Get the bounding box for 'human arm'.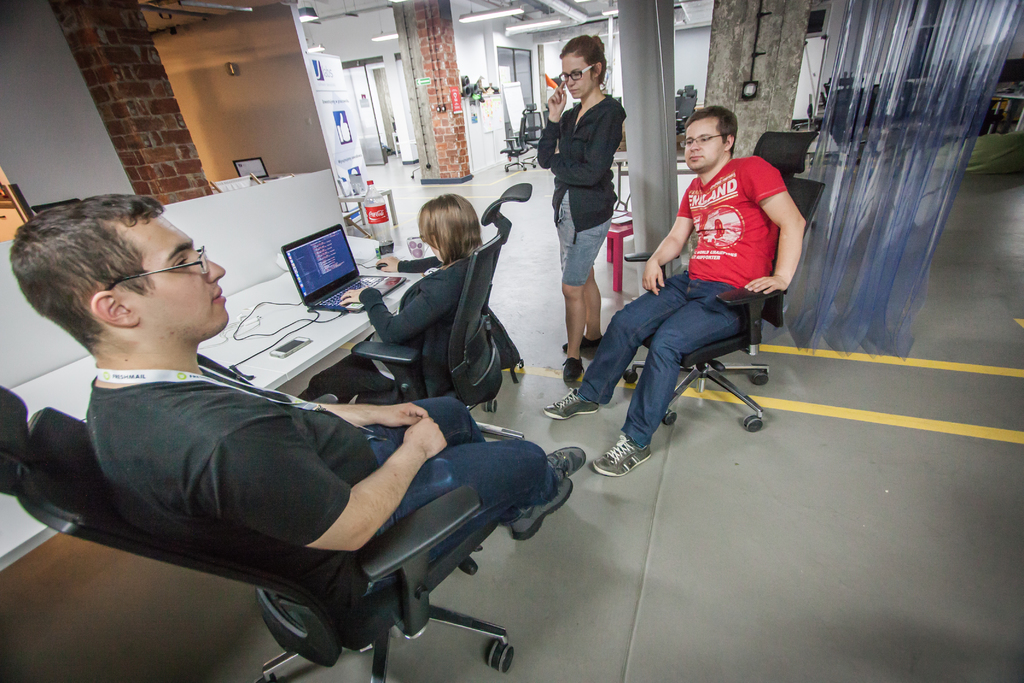
{"left": 639, "top": 188, "right": 695, "bottom": 296}.
